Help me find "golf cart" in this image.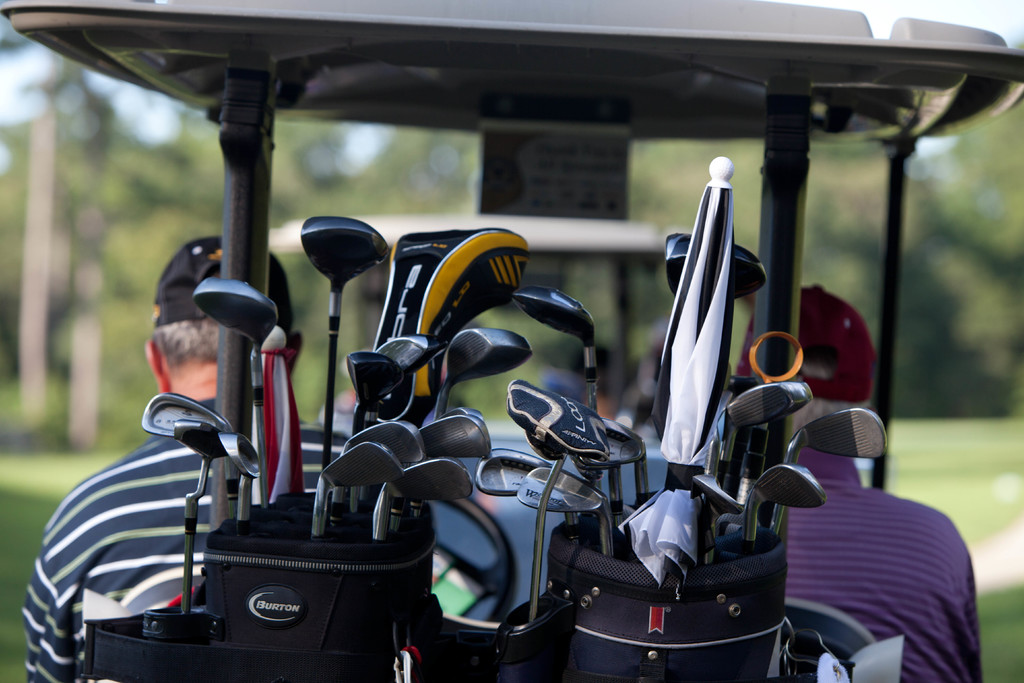
Found it: bbox(0, 0, 1023, 682).
